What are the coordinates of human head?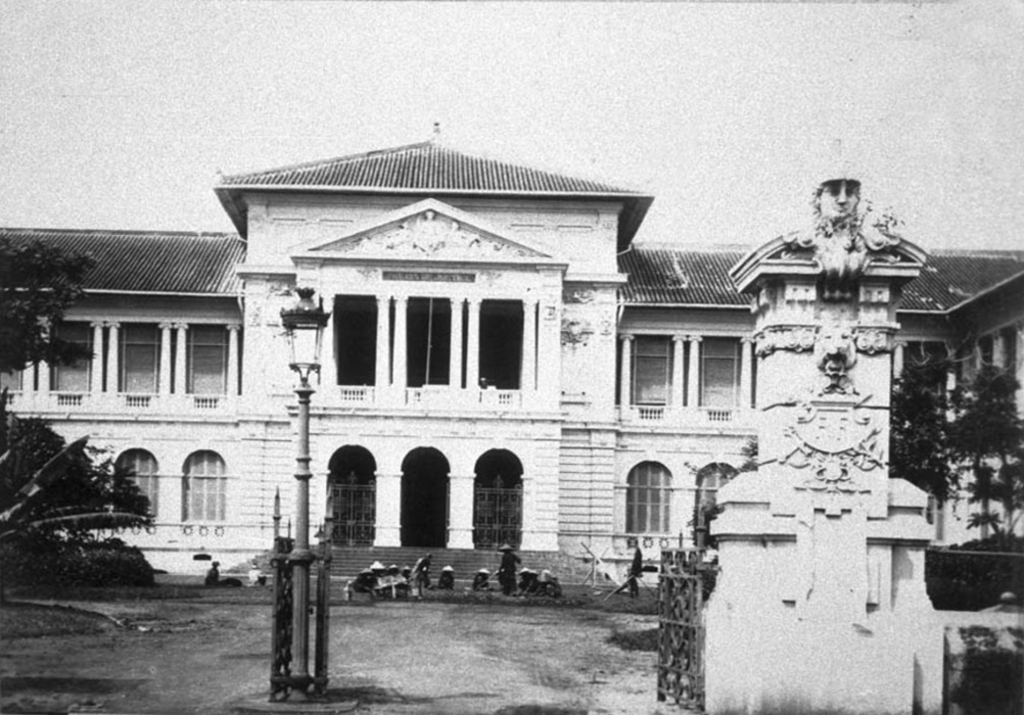
[425,552,431,561].
